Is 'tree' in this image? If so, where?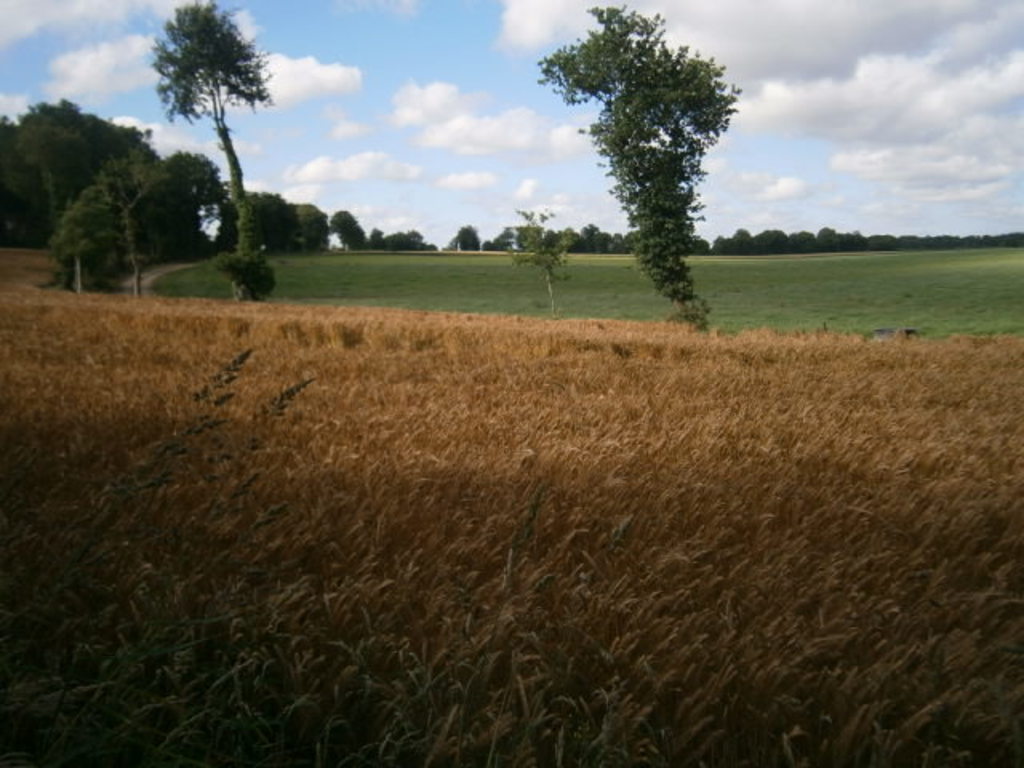
Yes, at crop(366, 232, 438, 253).
